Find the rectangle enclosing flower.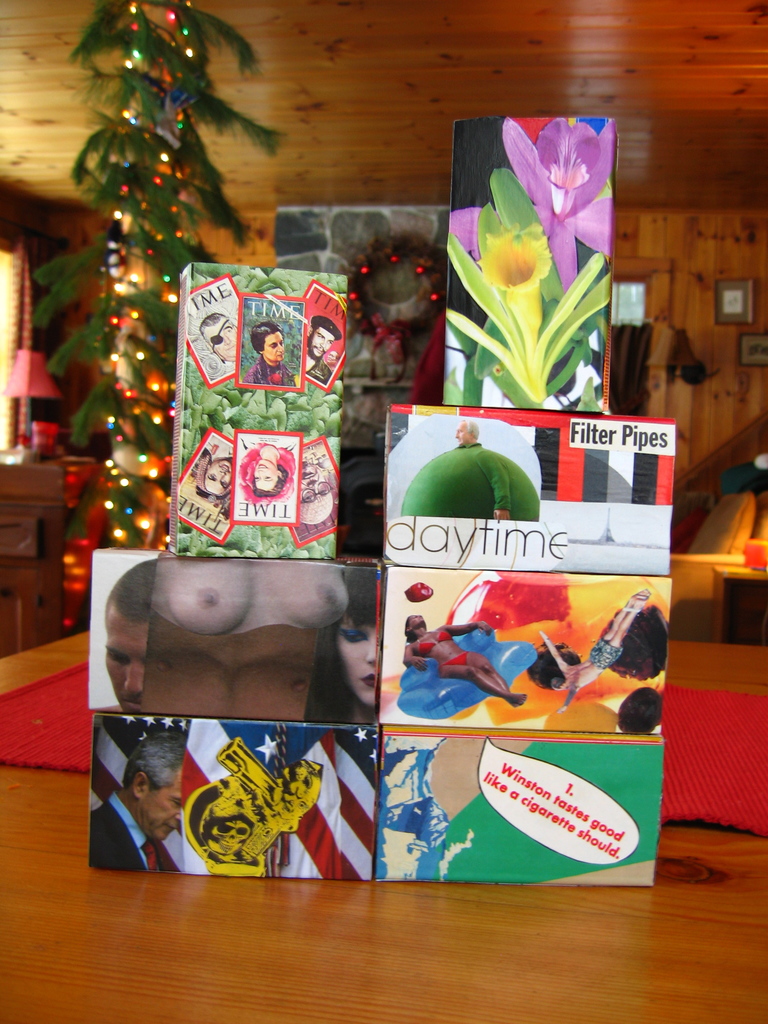
<box>450,113,614,290</box>.
